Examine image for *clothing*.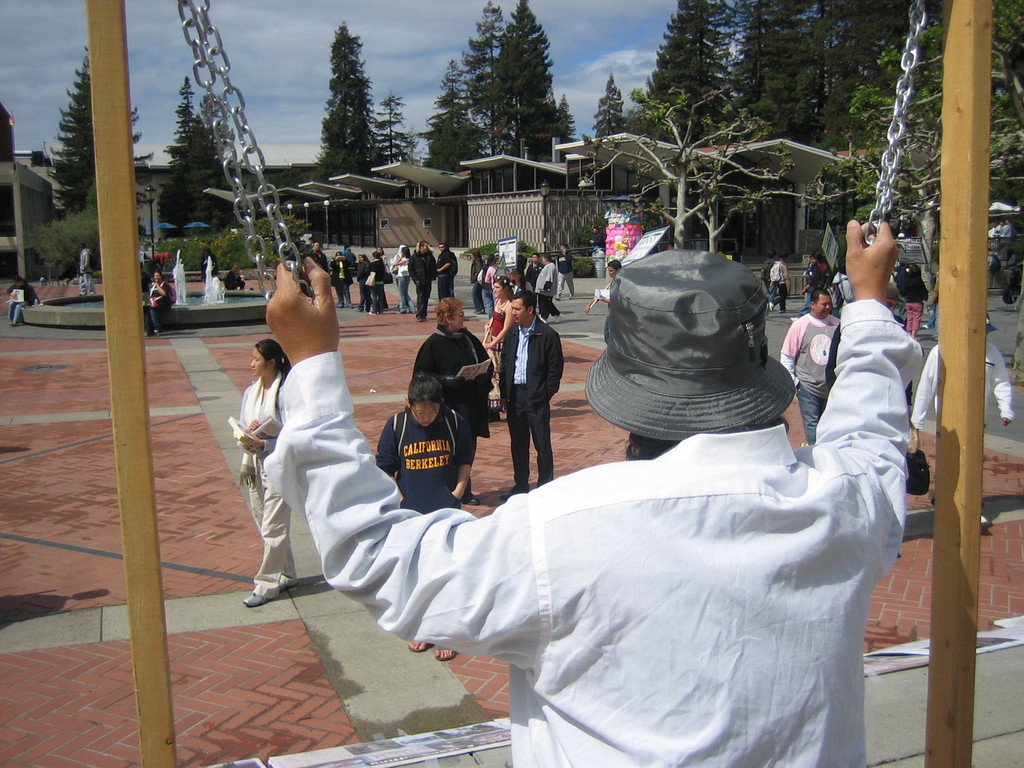
Examination result: [236, 370, 299, 599].
